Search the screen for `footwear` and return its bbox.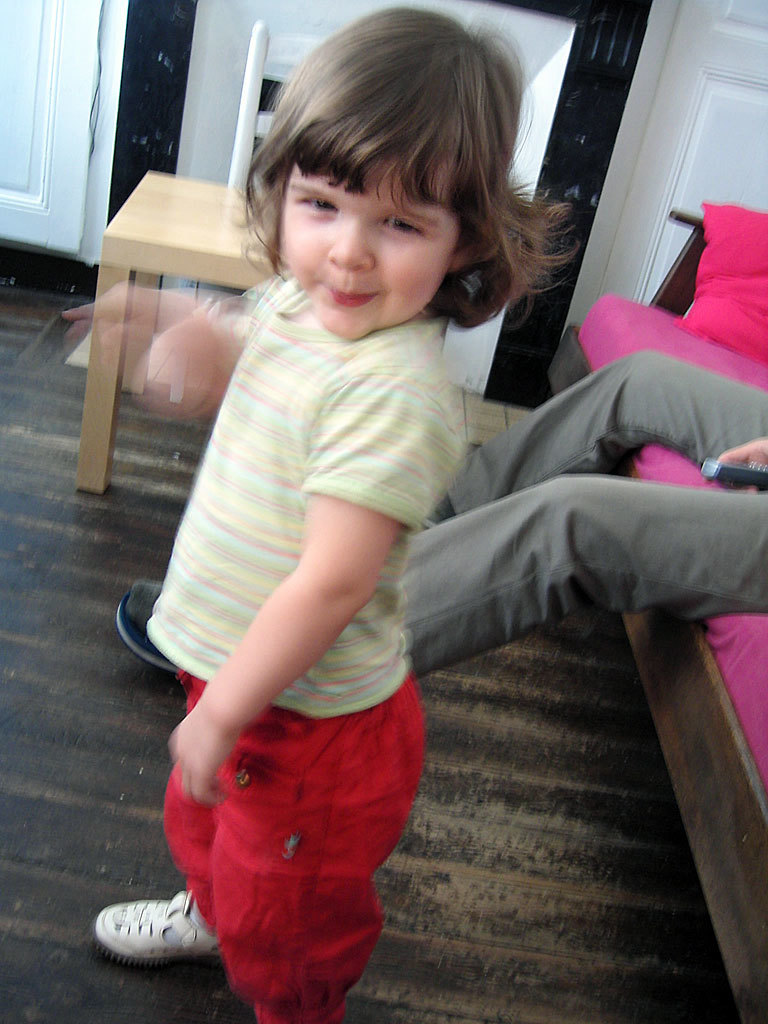
Found: box(117, 586, 178, 676).
